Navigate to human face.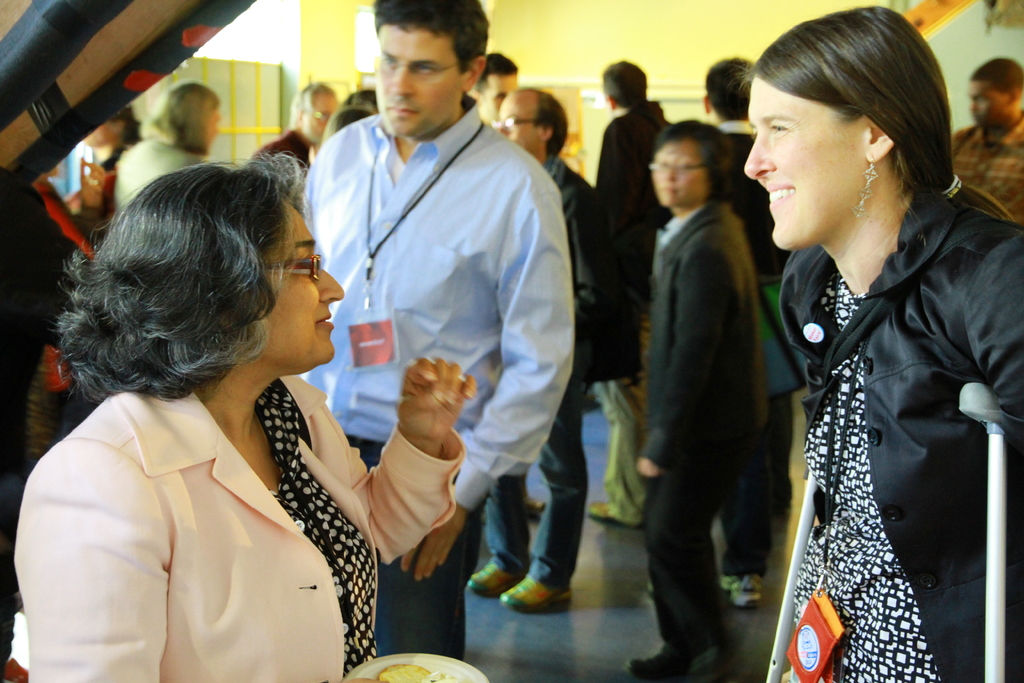
Navigation target: [x1=302, y1=94, x2=332, y2=146].
